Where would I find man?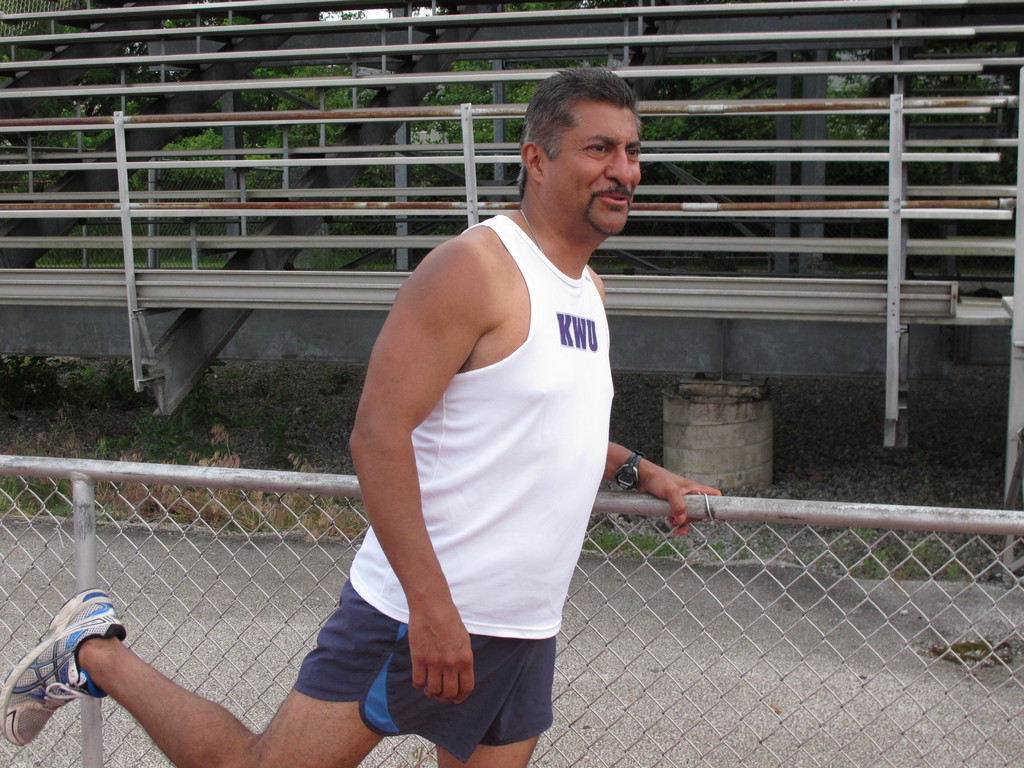
At bbox=[0, 61, 726, 767].
